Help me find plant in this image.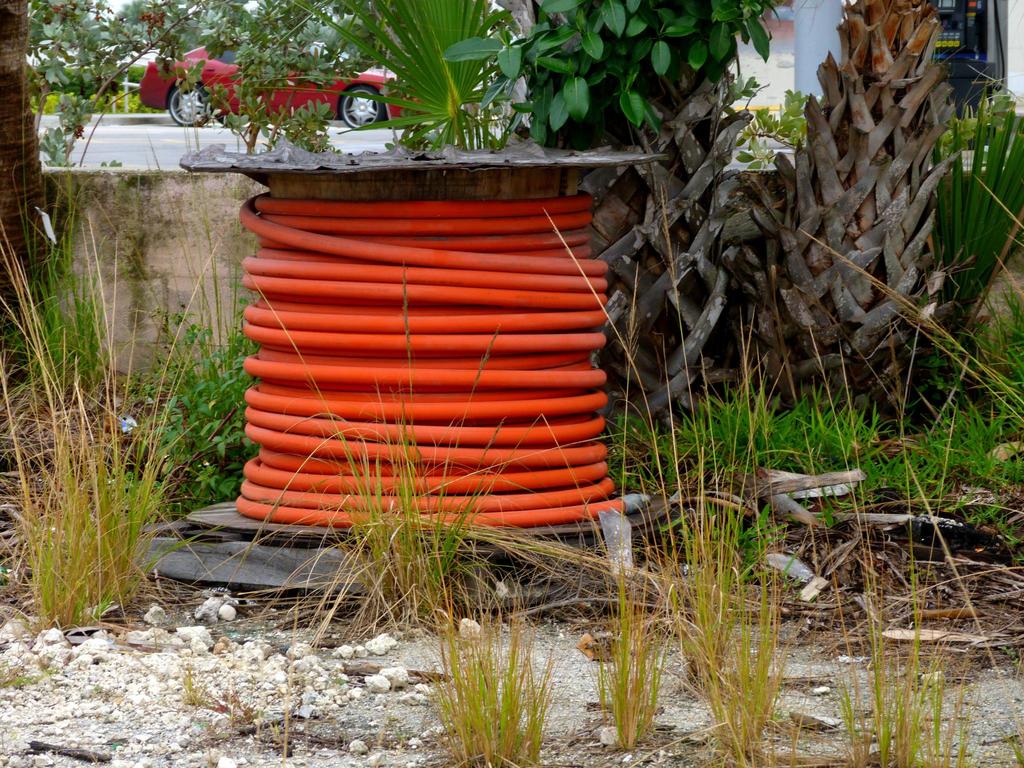
Found it: l=294, t=0, r=524, b=156.
